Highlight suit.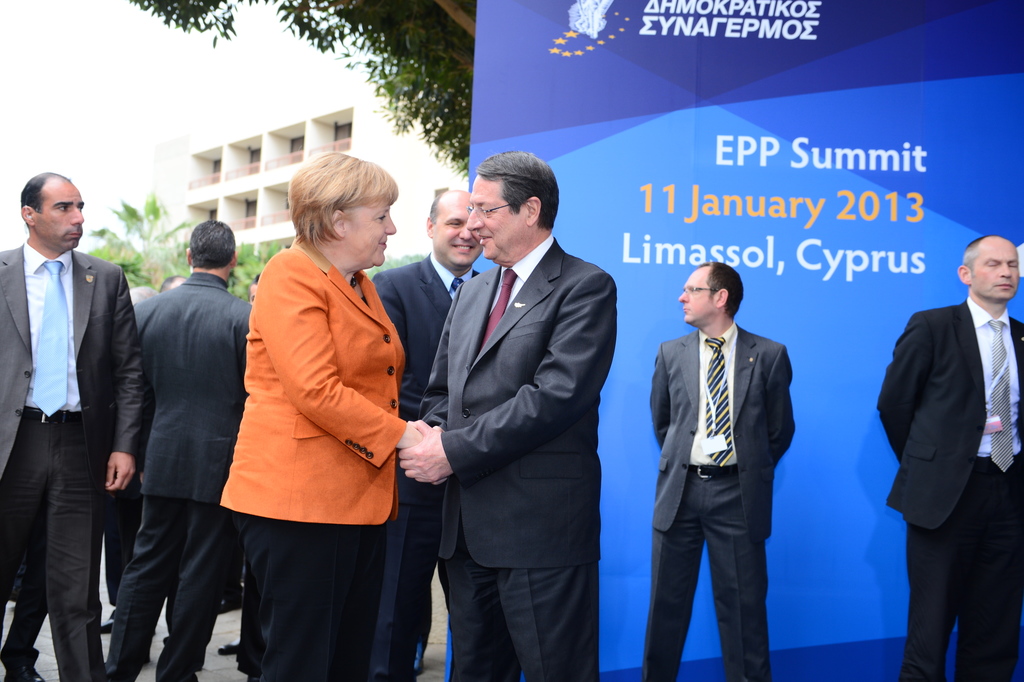
Highlighted region: crop(106, 271, 256, 681).
